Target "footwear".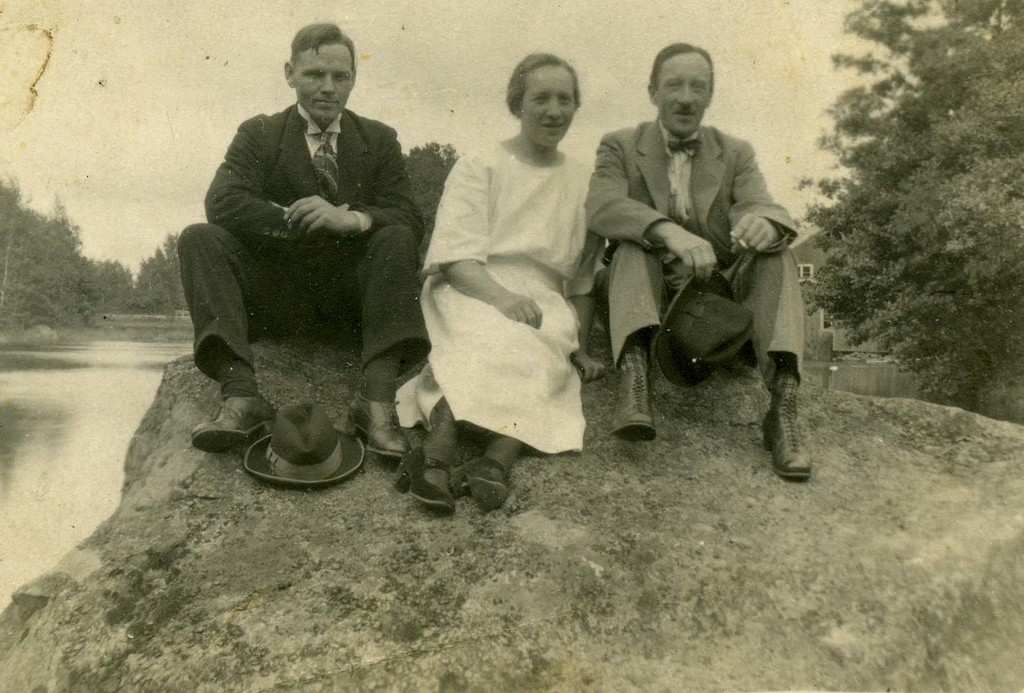
Target region: {"left": 449, "top": 456, "right": 508, "bottom": 513}.
